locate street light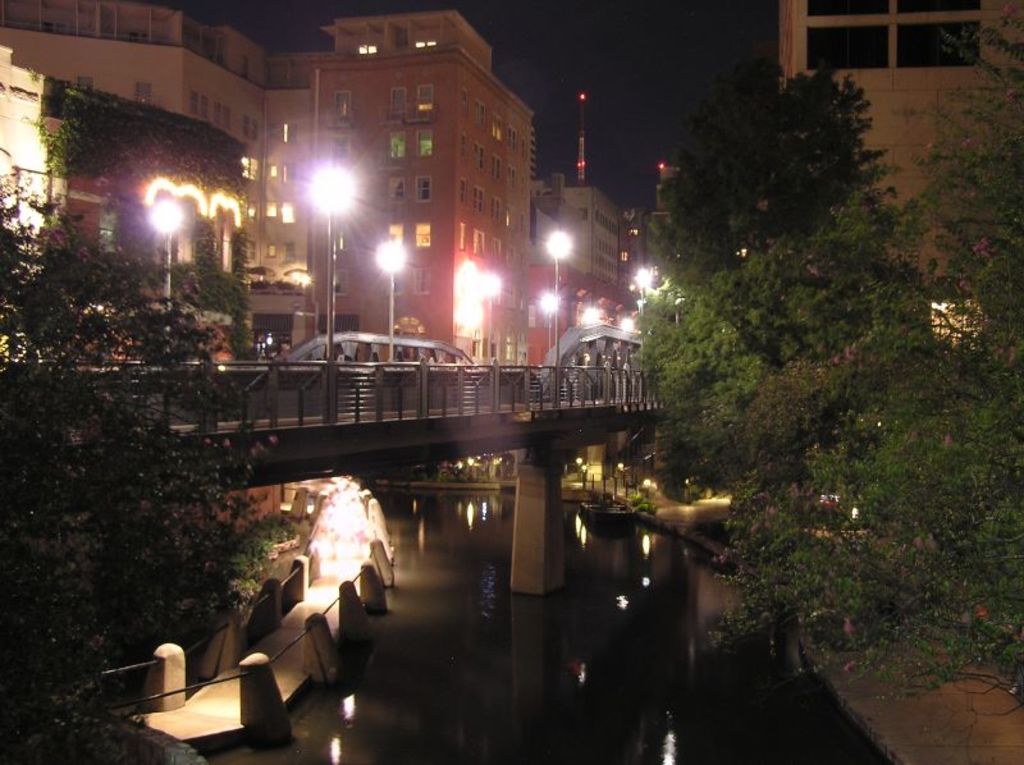
region(372, 237, 407, 376)
